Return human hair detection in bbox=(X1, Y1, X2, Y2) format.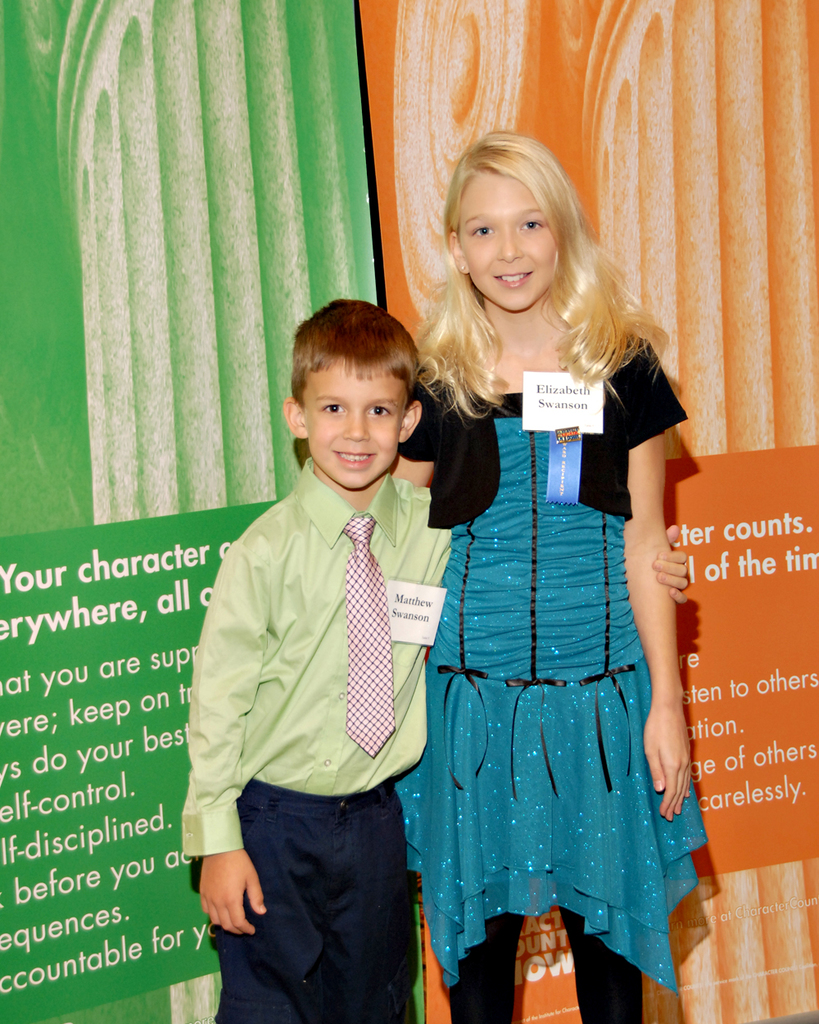
bbox=(292, 290, 422, 408).
